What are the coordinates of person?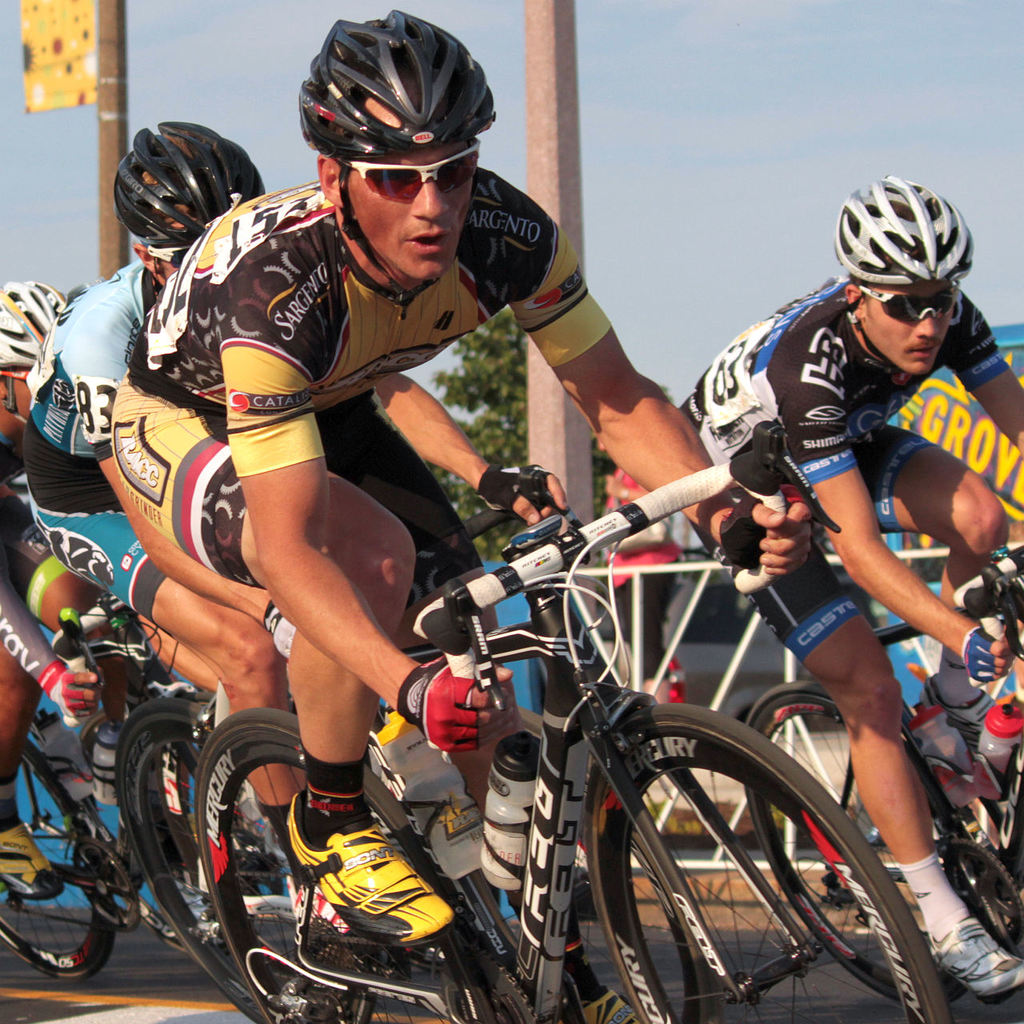
{"x1": 670, "y1": 166, "x2": 1023, "y2": 1008}.
